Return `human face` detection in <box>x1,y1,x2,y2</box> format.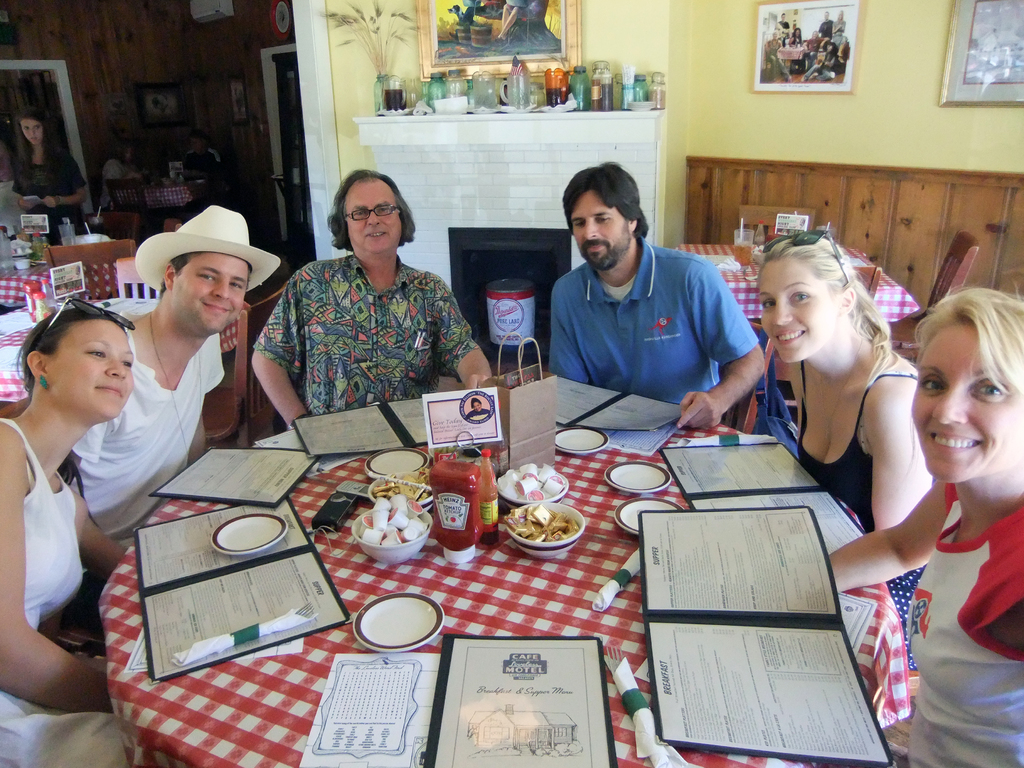
<box>18,119,44,145</box>.
